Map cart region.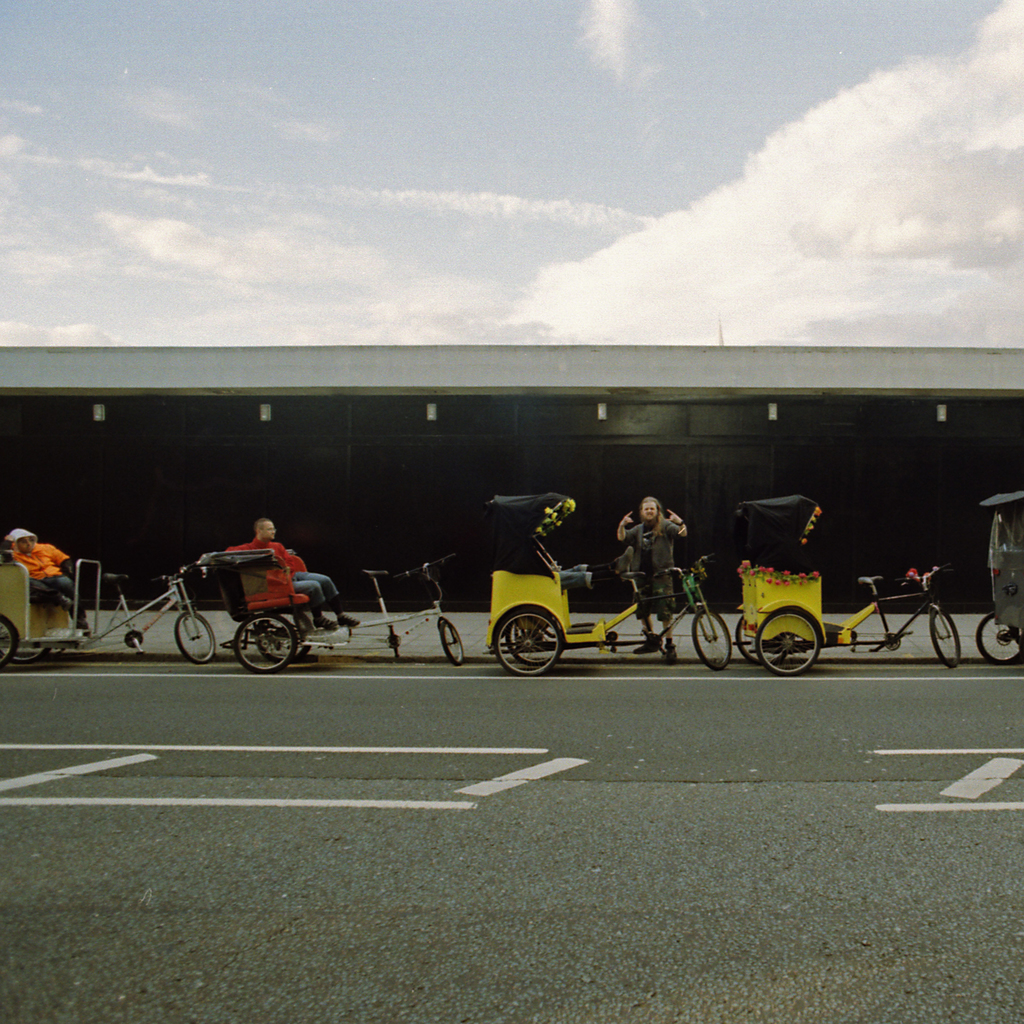
Mapped to x1=732, y1=495, x2=963, y2=678.
